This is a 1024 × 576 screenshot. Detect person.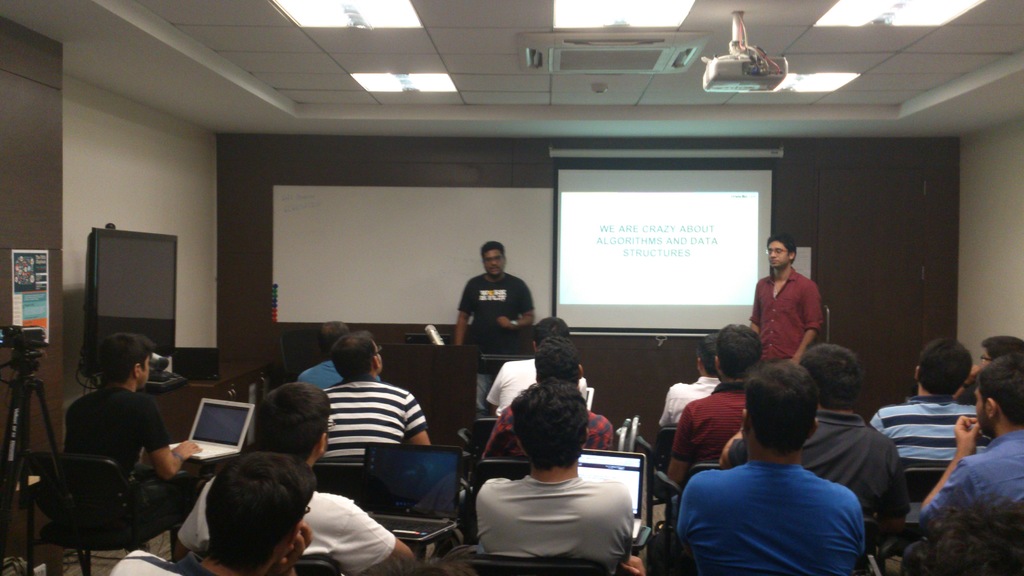
<bbox>56, 332, 191, 554</bbox>.
